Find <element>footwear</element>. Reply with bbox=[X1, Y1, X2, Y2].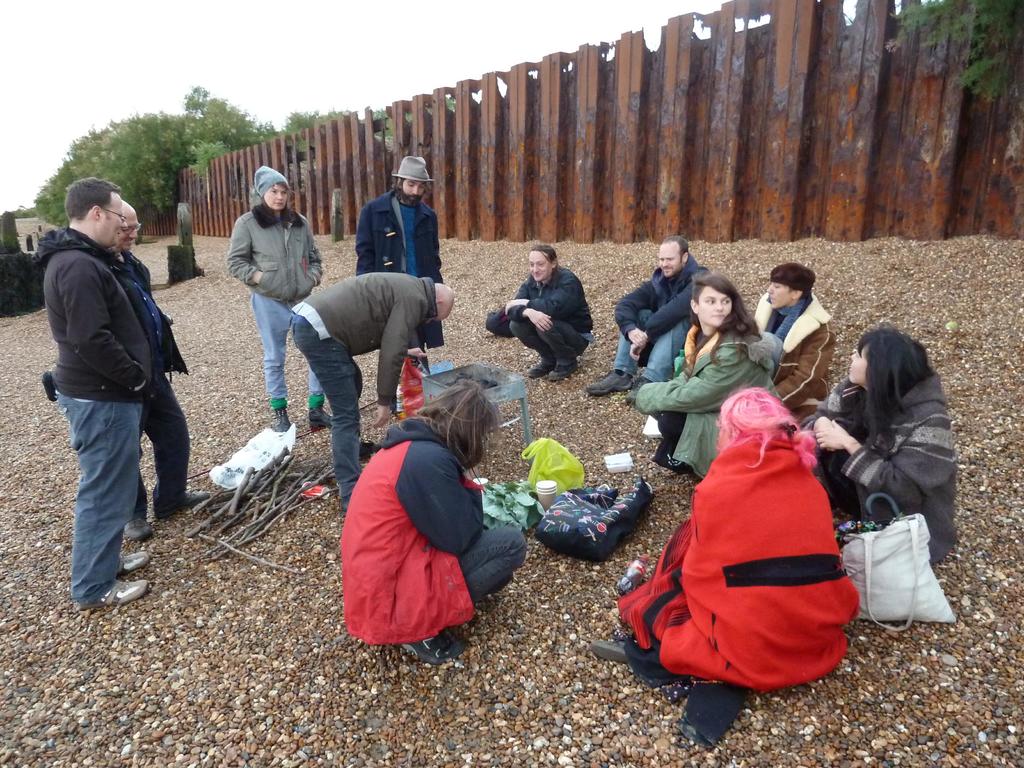
bbox=[339, 497, 352, 516].
